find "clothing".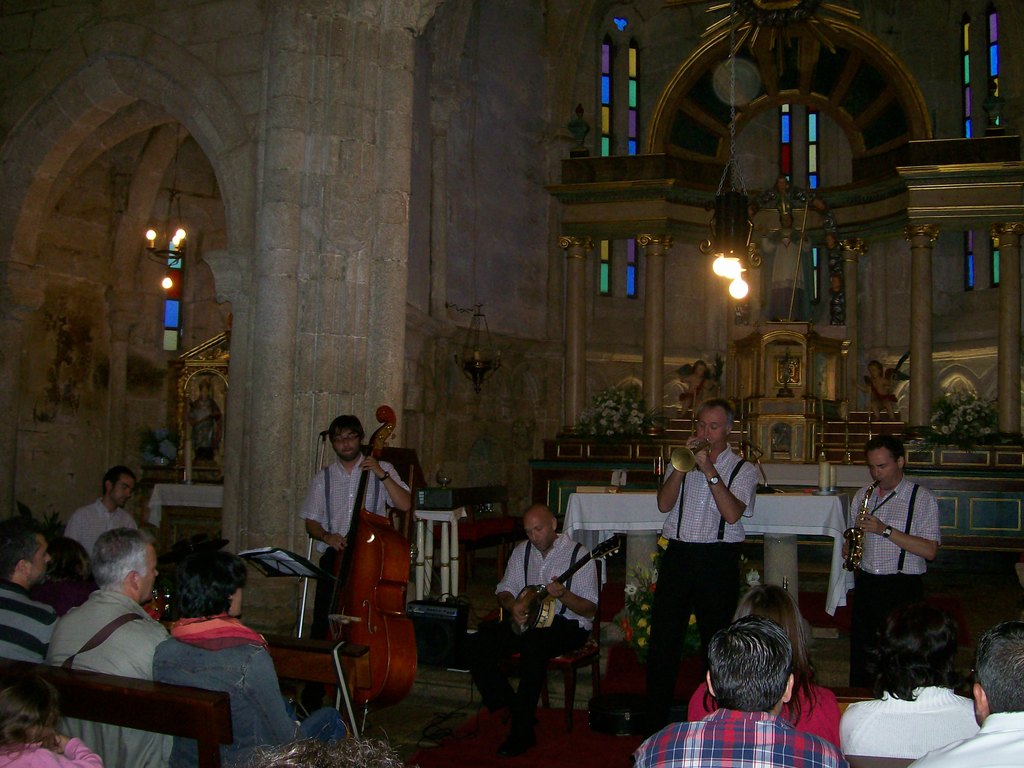
{"x1": 687, "y1": 665, "x2": 842, "y2": 744}.
